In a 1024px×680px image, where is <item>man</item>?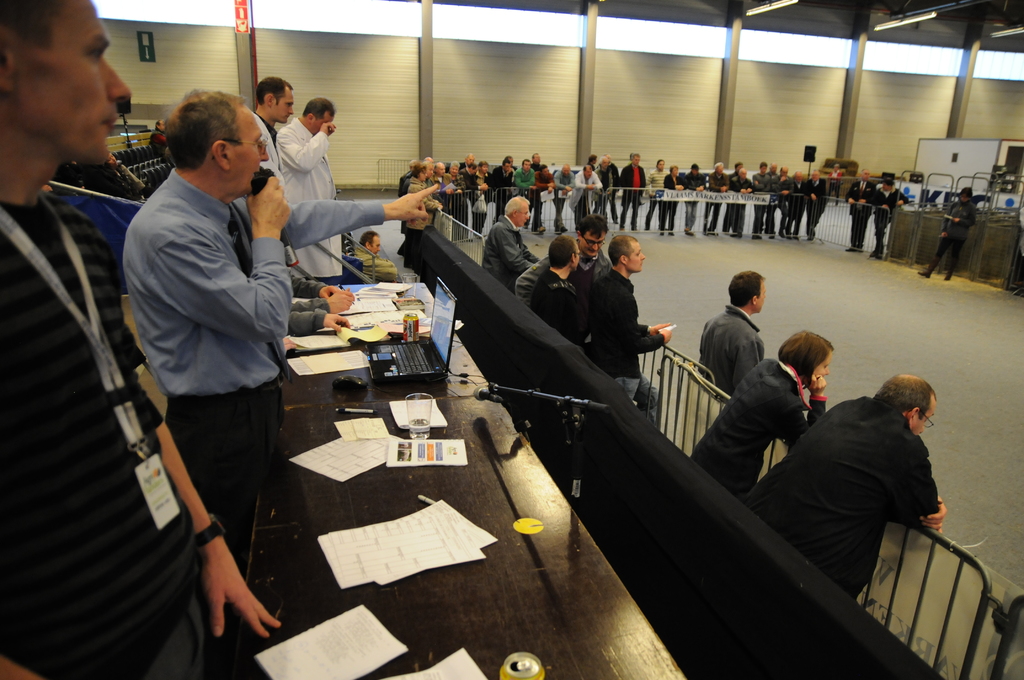
bbox=[120, 90, 438, 532].
